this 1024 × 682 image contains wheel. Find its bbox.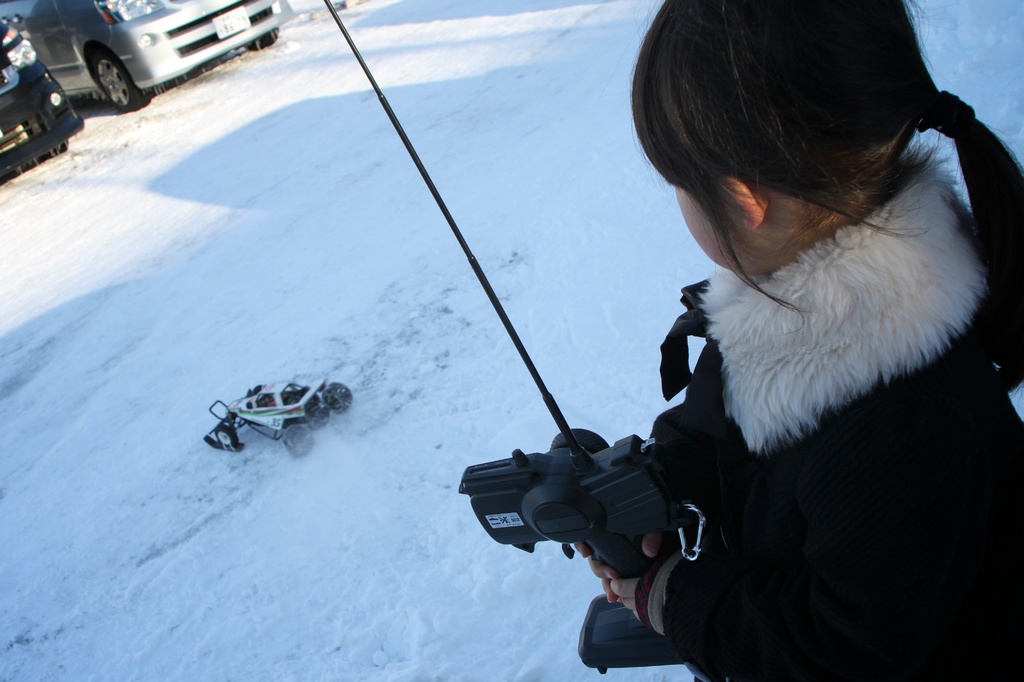
[x1=322, y1=384, x2=355, y2=413].
